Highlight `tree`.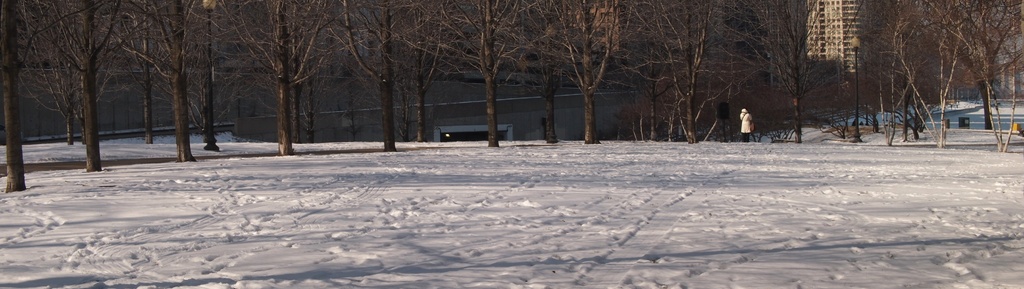
Highlighted region: Rect(227, 0, 330, 160).
